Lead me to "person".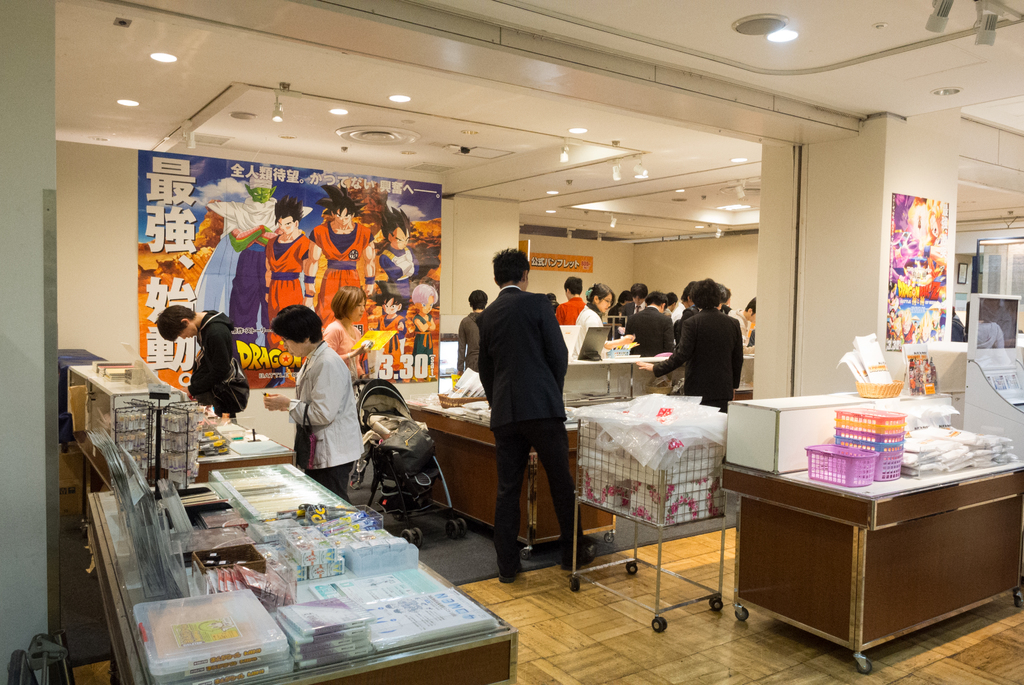
Lead to (left=887, top=303, right=906, bottom=348).
